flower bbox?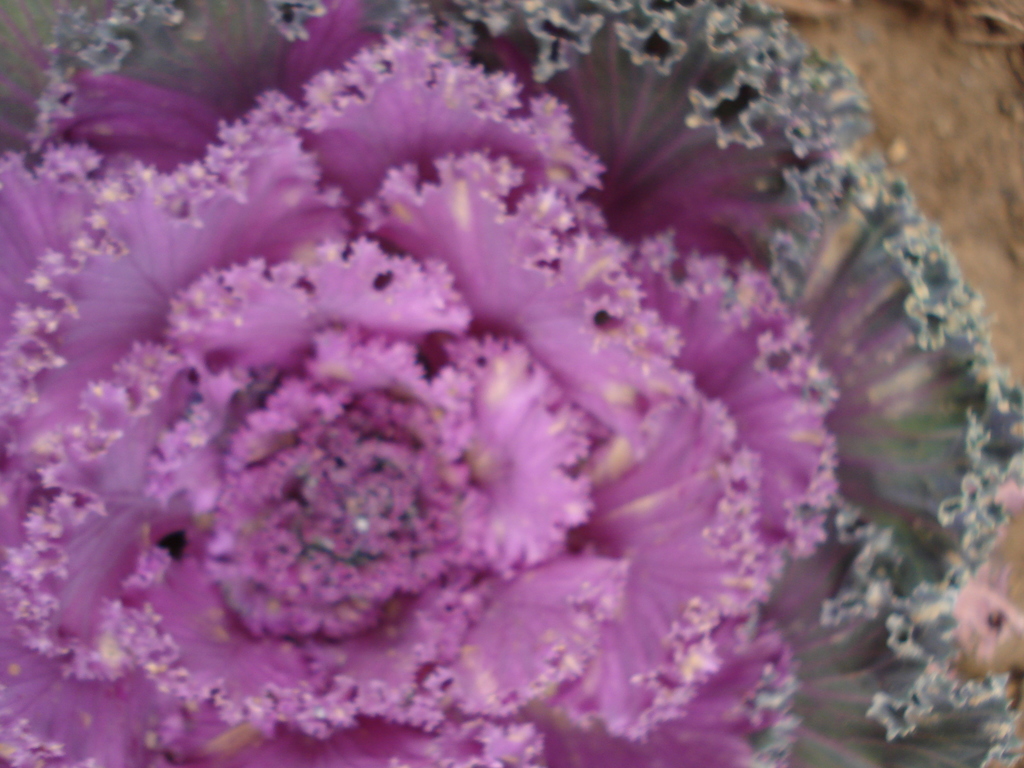
crop(1, 1, 1023, 764)
